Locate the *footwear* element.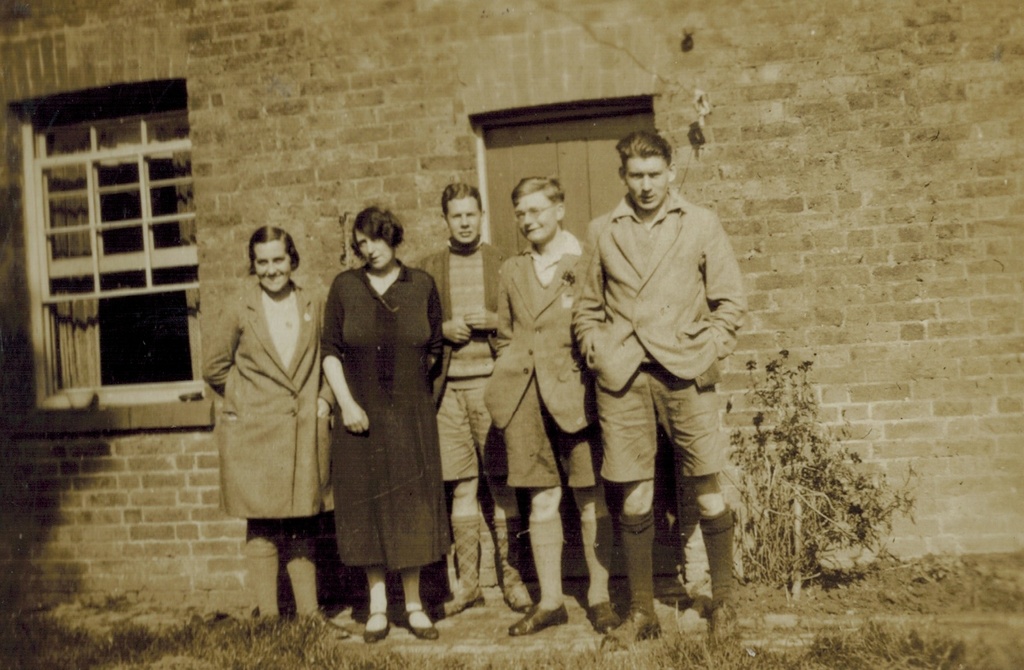
Element bbox: detection(705, 605, 741, 648).
